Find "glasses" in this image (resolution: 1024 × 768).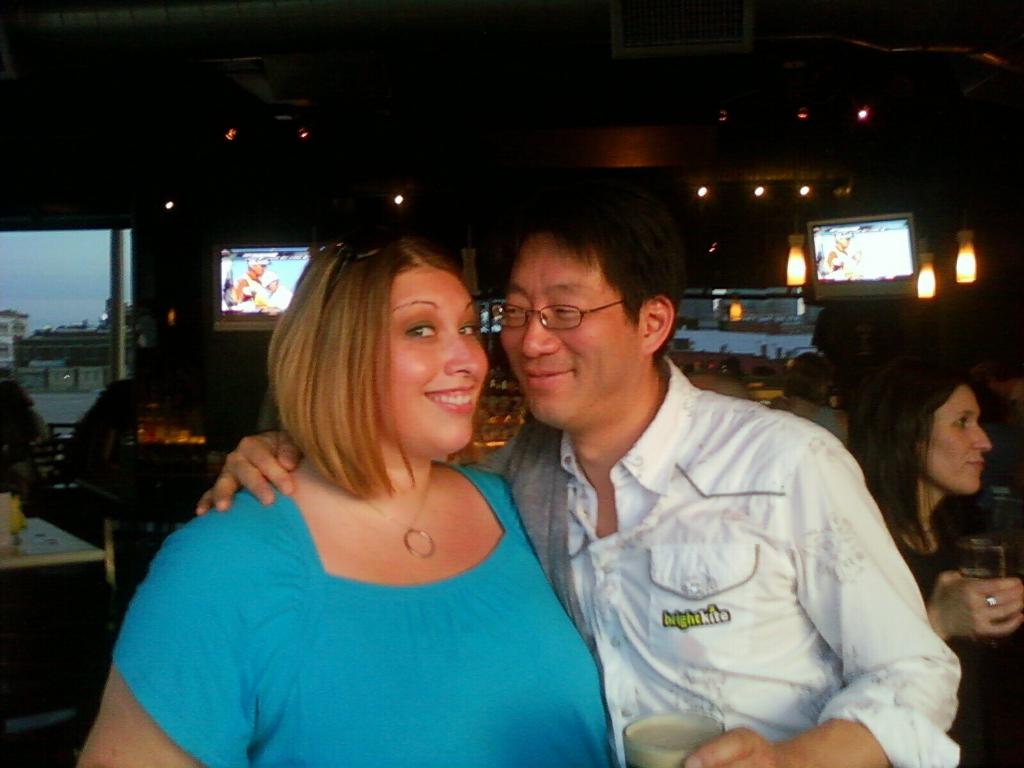
bbox=(490, 301, 640, 331).
